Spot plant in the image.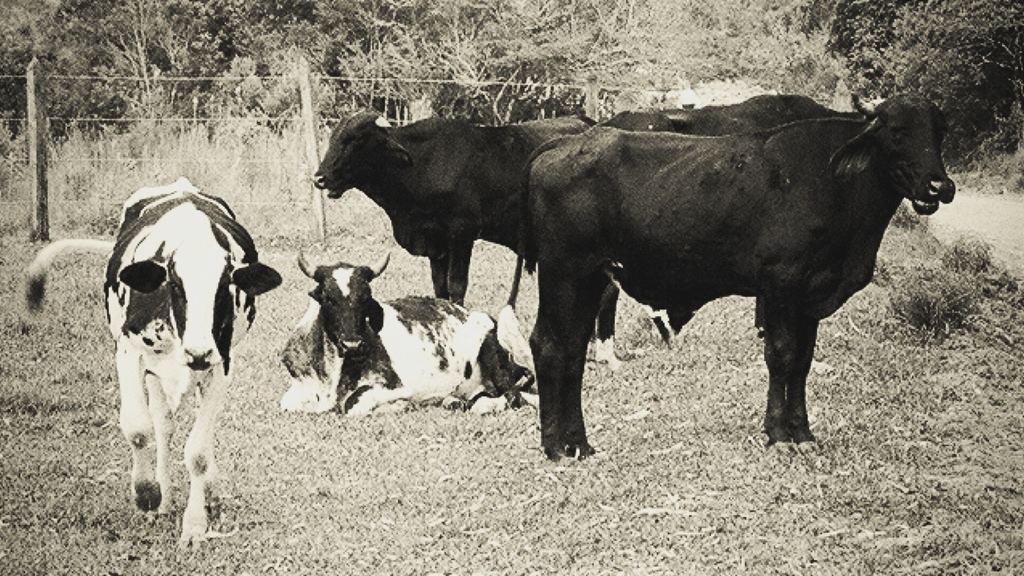
plant found at detection(891, 192, 937, 239).
